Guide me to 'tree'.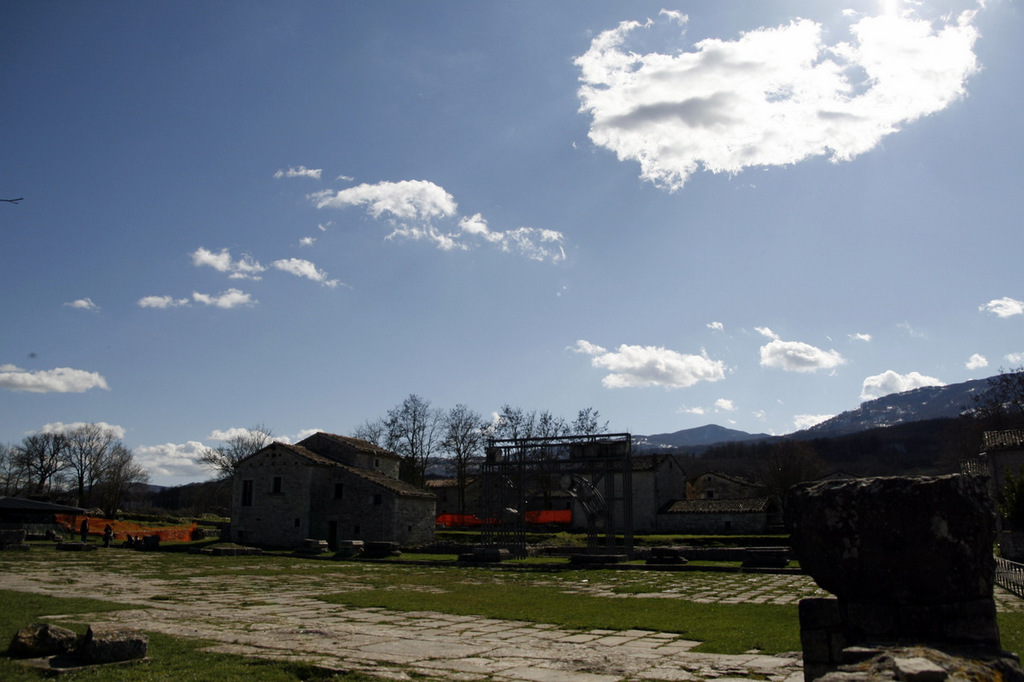
Guidance: locate(945, 358, 1023, 436).
